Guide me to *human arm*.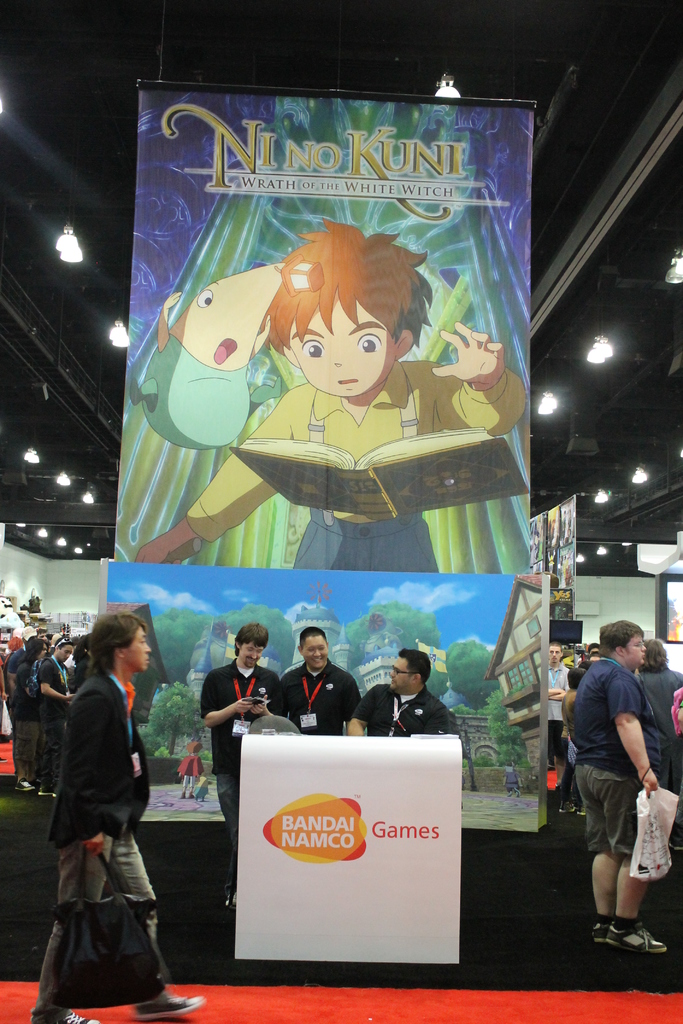
Guidance: select_region(608, 677, 650, 801).
